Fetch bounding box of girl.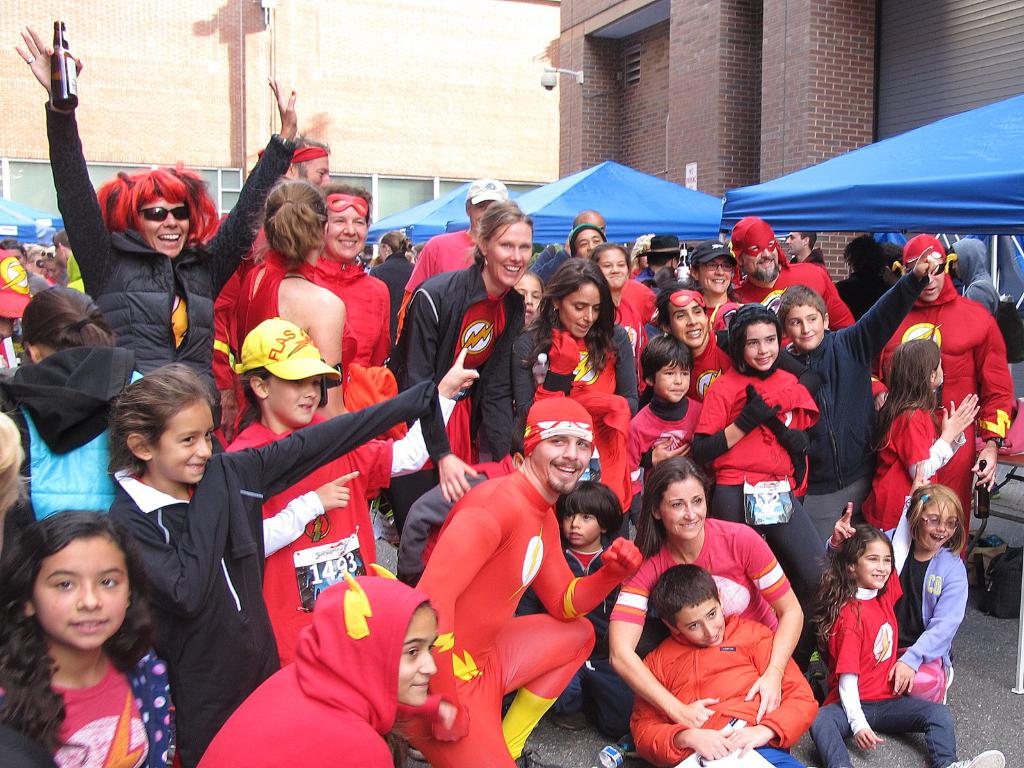
Bbox: <box>824,486,972,695</box>.
